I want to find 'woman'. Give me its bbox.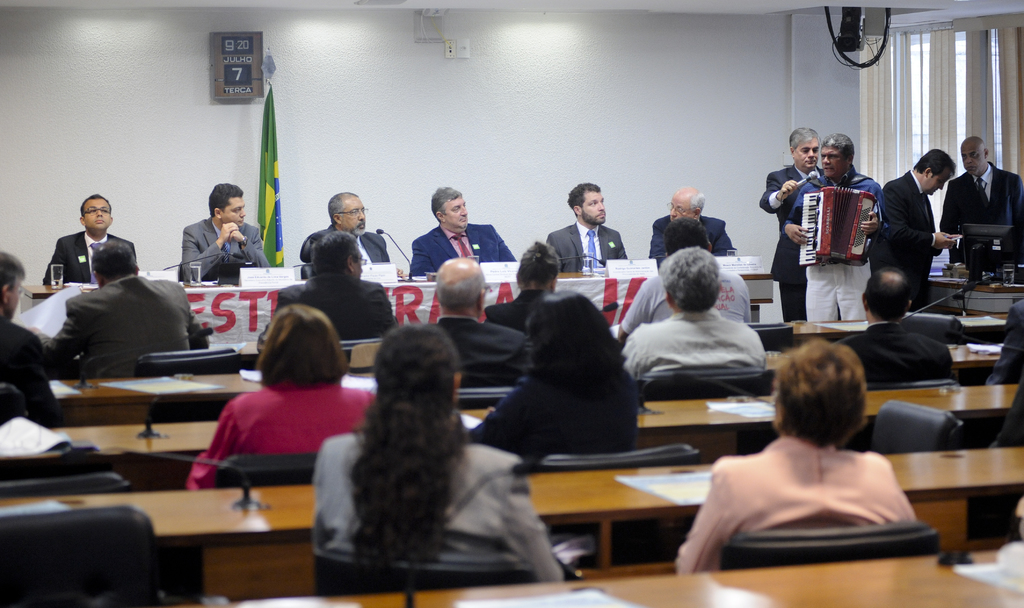
677 338 915 577.
